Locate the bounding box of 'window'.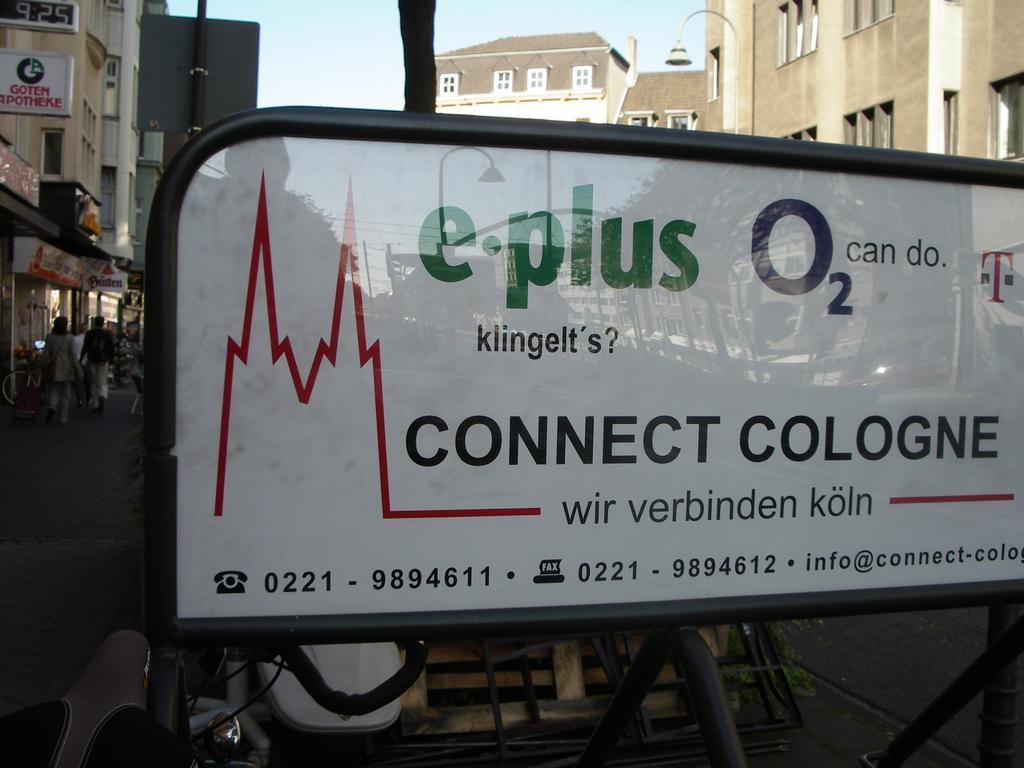
Bounding box: rect(103, 0, 127, 18).
